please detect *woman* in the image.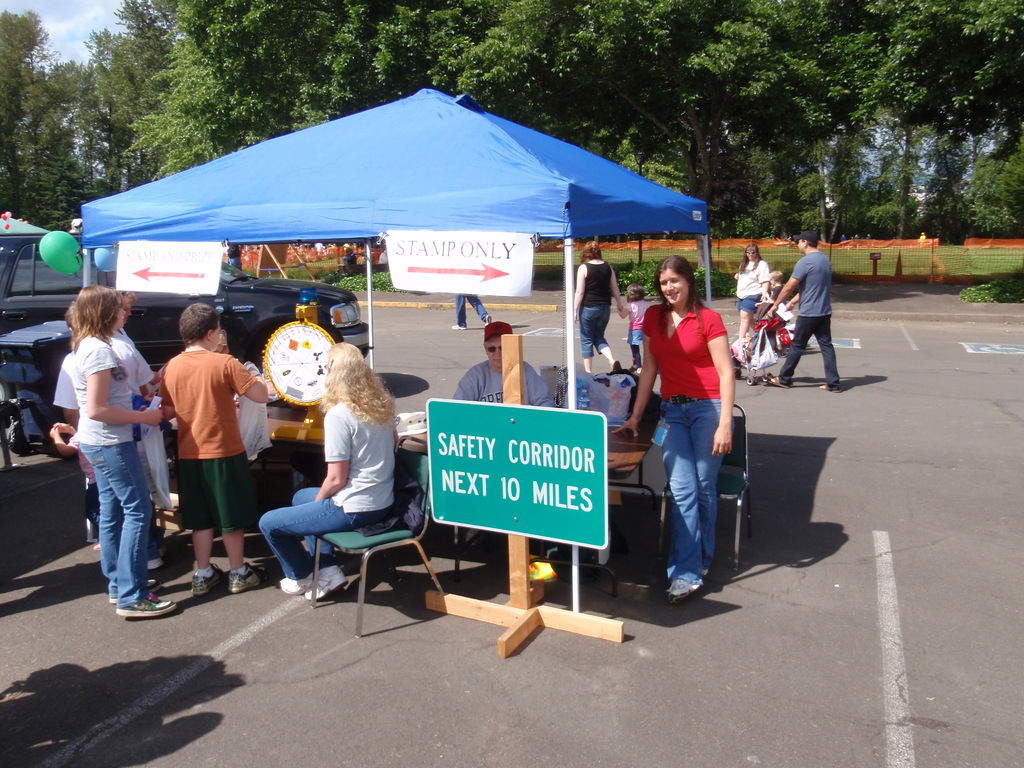
(left=614, top=254, right=735, bottom=602).
